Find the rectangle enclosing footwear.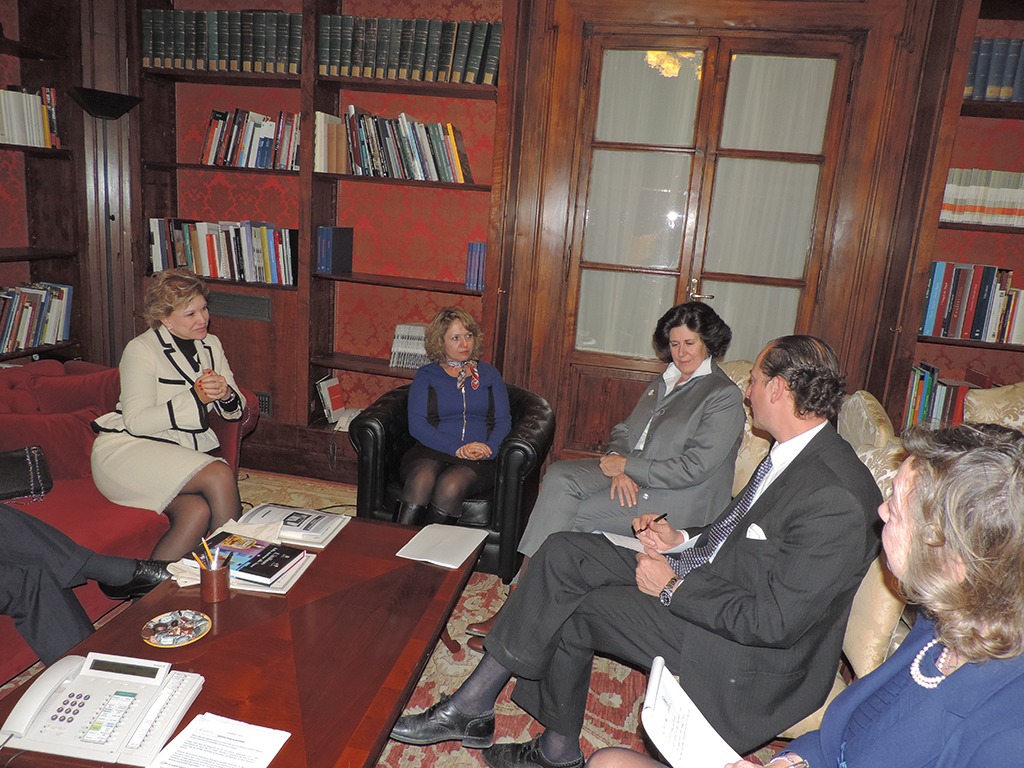
(left=465, top=583, right=515, bottom=637).
